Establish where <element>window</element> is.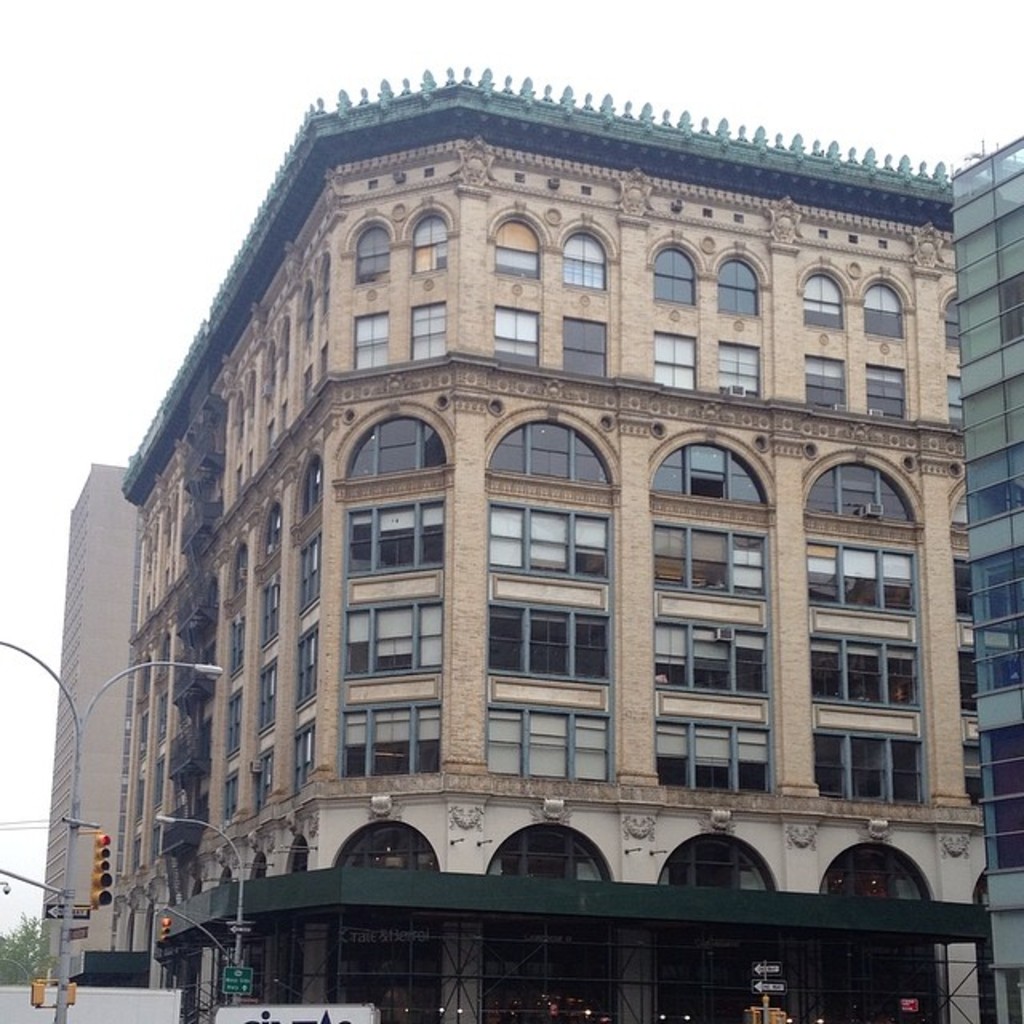
Established at x1=653, y1=248, x2=693, y2=306.
